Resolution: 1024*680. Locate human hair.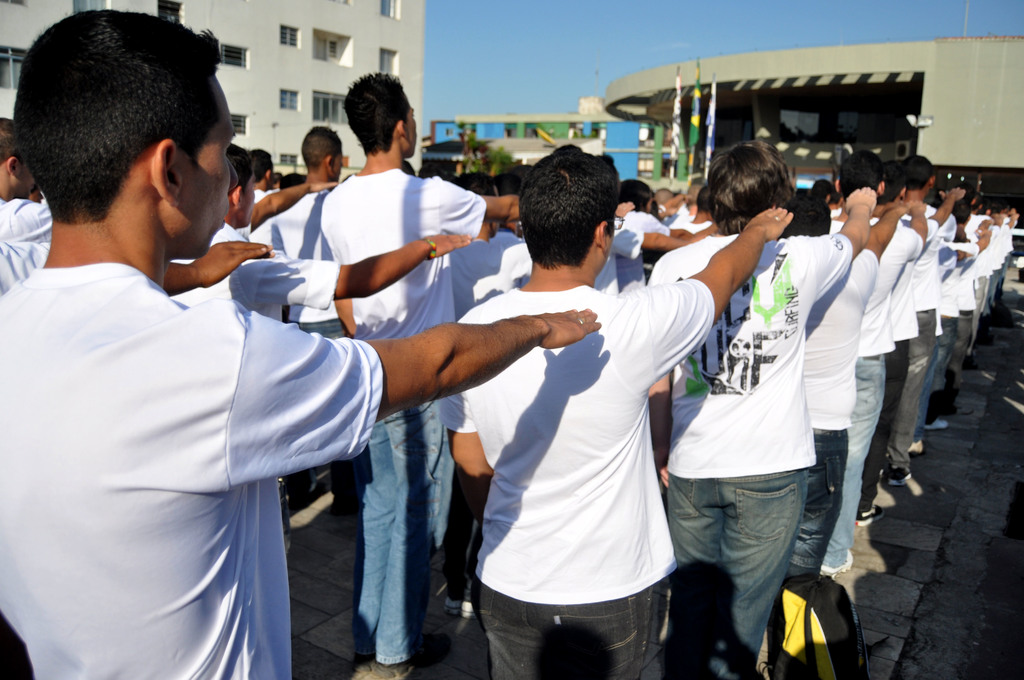
detection(694, 184, 703, 213).
